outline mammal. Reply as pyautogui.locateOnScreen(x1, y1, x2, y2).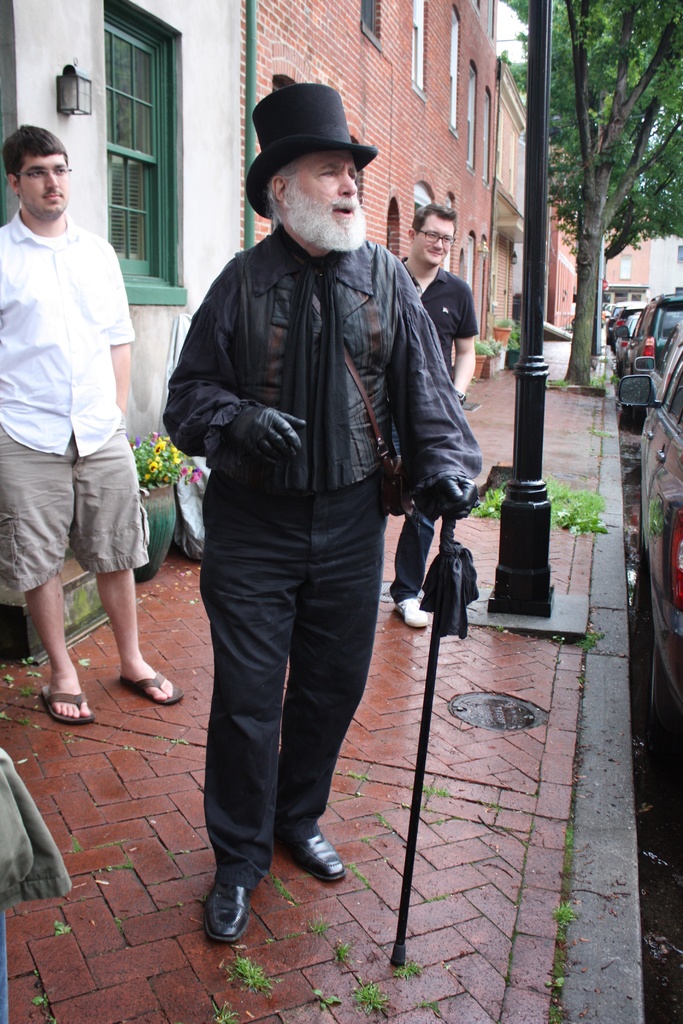
pyautogui.locateOnScreen(397, 199, 481, 634).
